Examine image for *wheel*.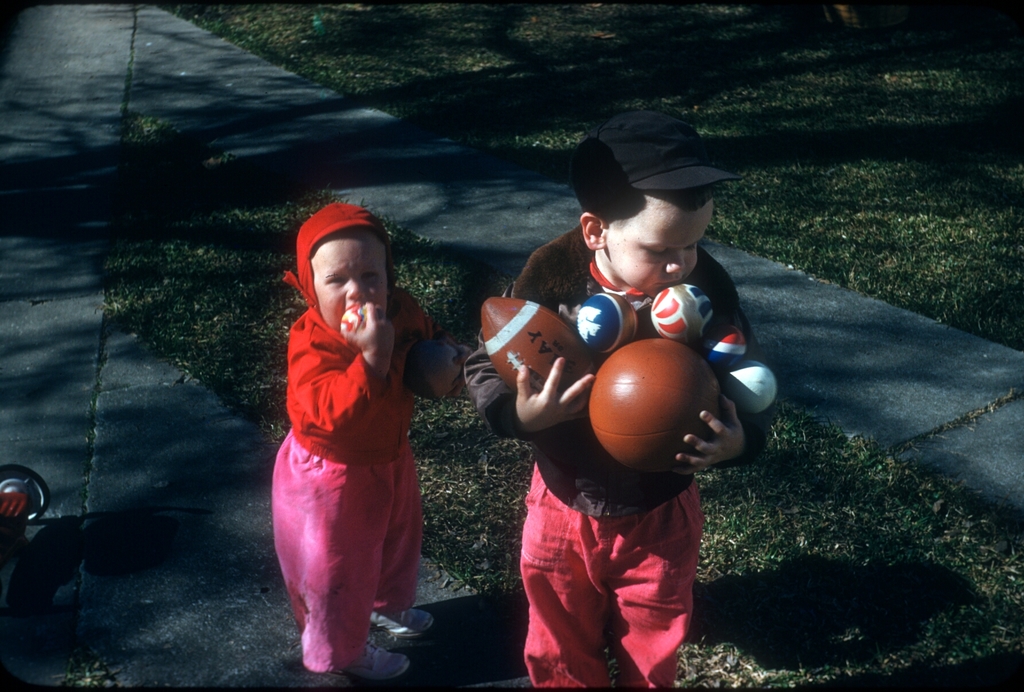
Examination result: [0,466,52,516].
